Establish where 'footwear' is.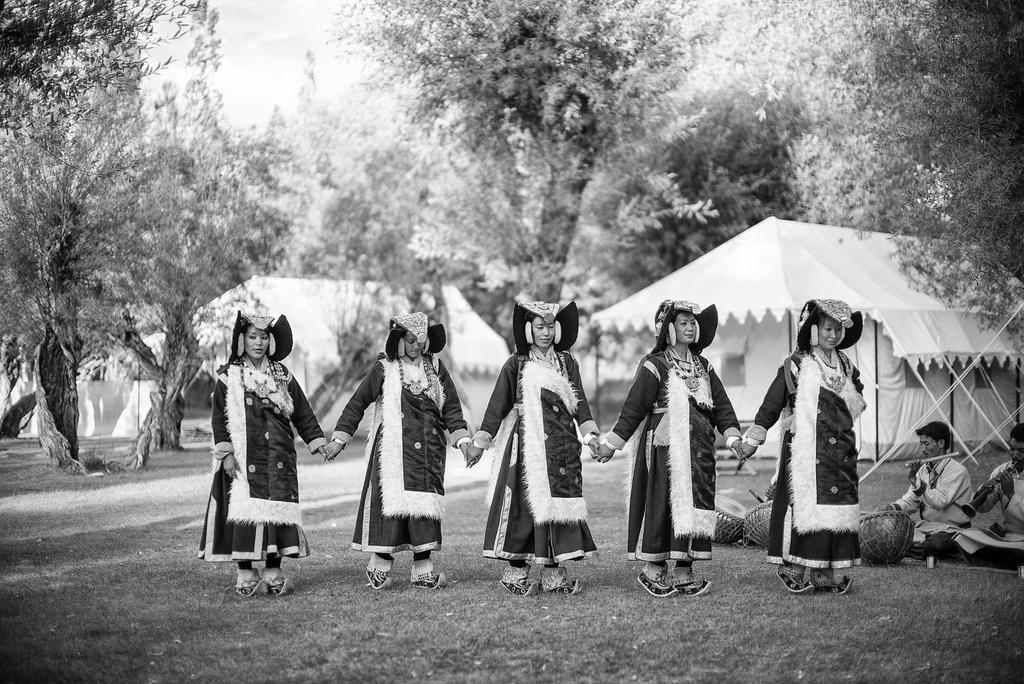
Established at 639,560,680,599.
